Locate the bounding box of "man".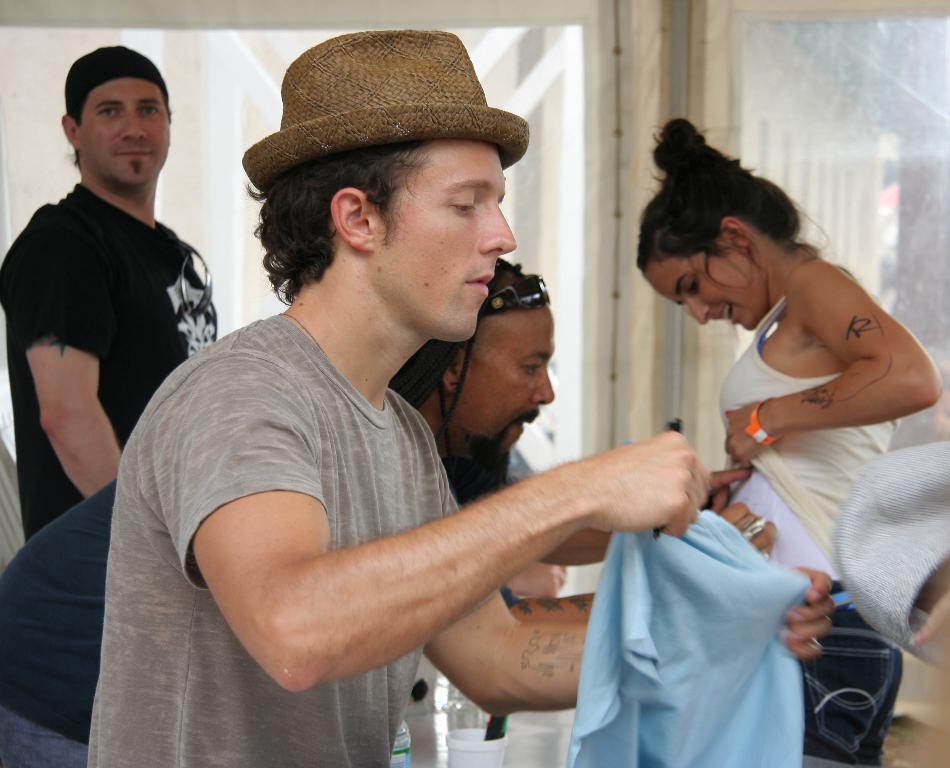
Bounding box: Rect(0, 257, 784, 767).
